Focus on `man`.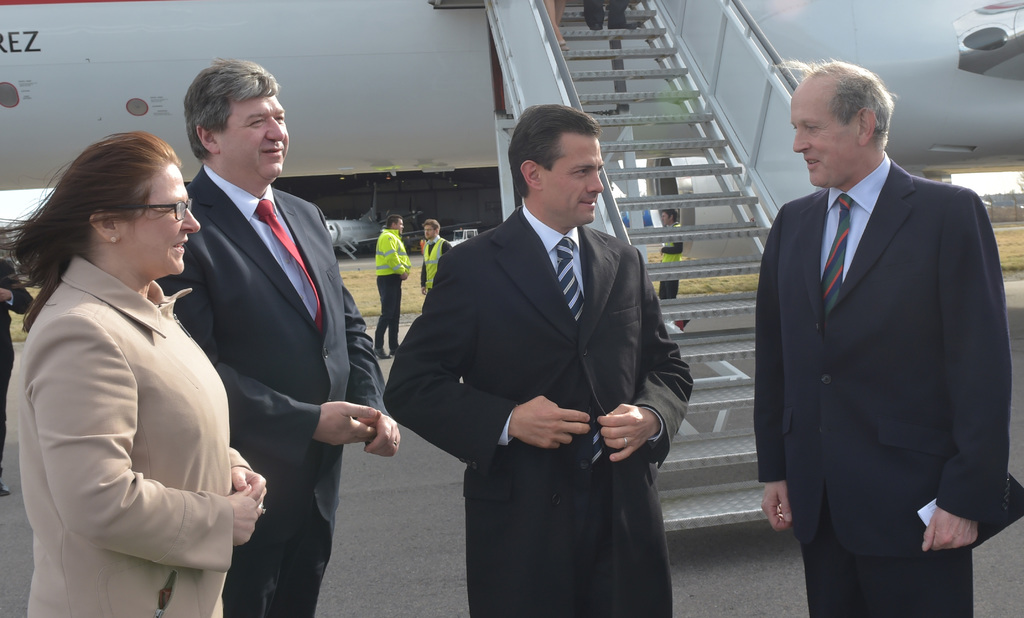
Focused at bbox=(374, 217, 413, 361).
